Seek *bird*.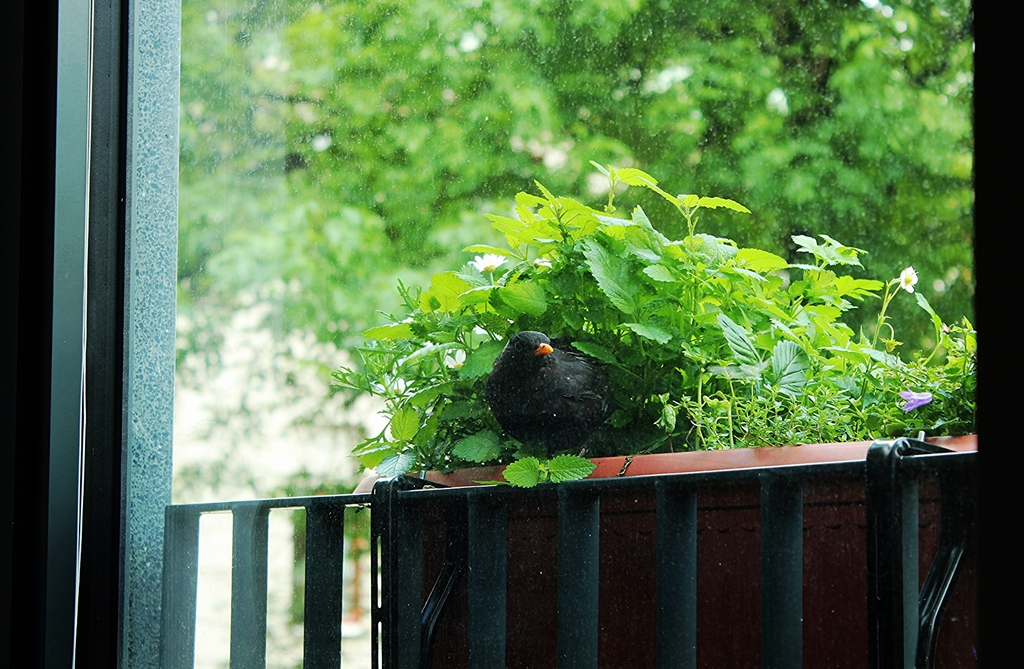
crop(497, 329, 630, 454).
